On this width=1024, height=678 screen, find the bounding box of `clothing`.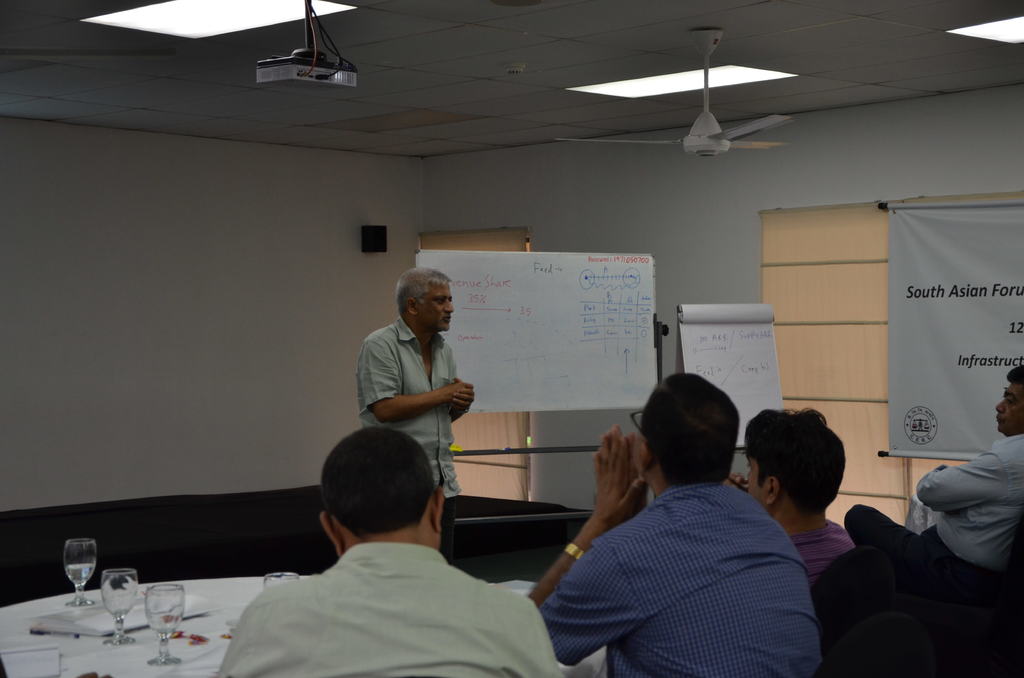
Bounding box: 790 515 858 583.
